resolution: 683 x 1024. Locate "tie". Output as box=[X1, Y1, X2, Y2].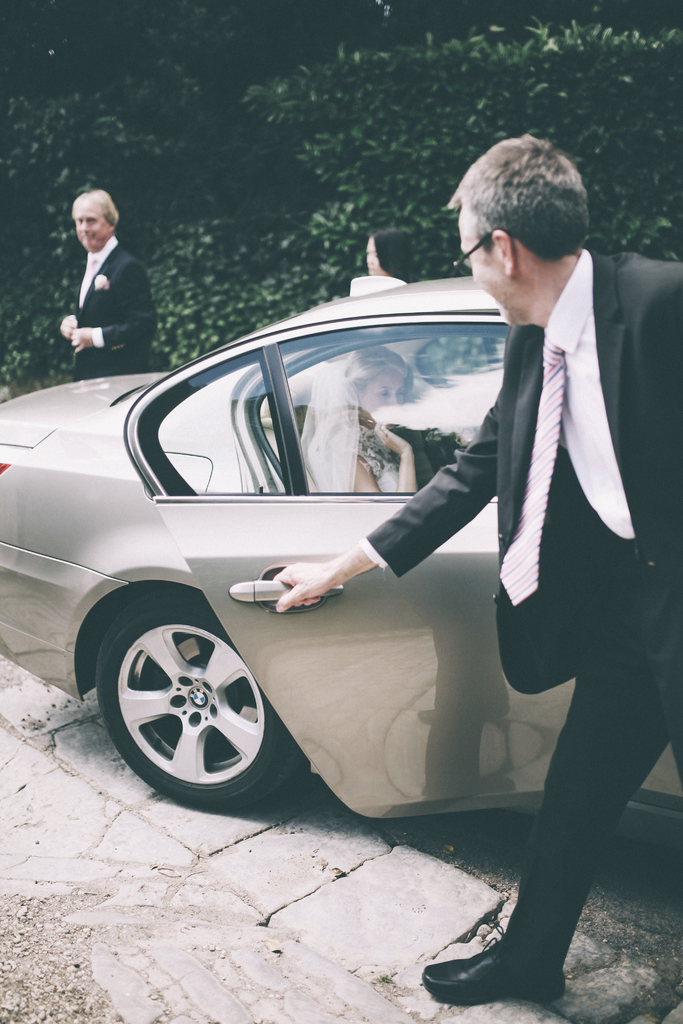
box=[499, 333, 565, 605].
